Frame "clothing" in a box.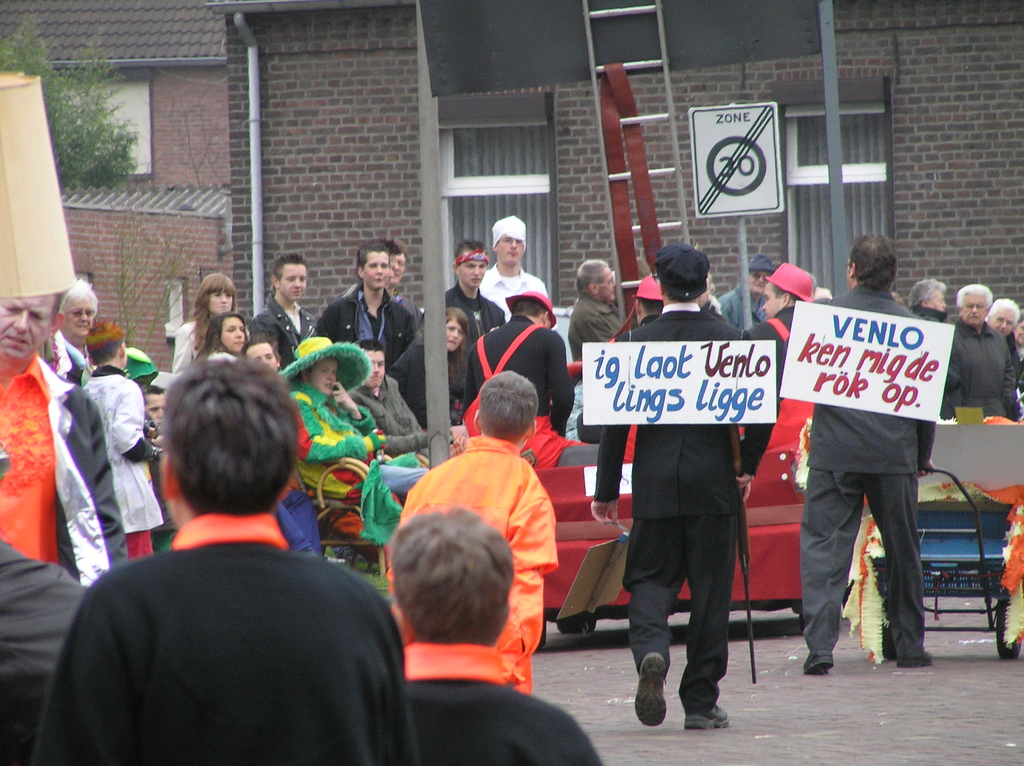
x1=948 y1=314 x2=1011 y2=417.
